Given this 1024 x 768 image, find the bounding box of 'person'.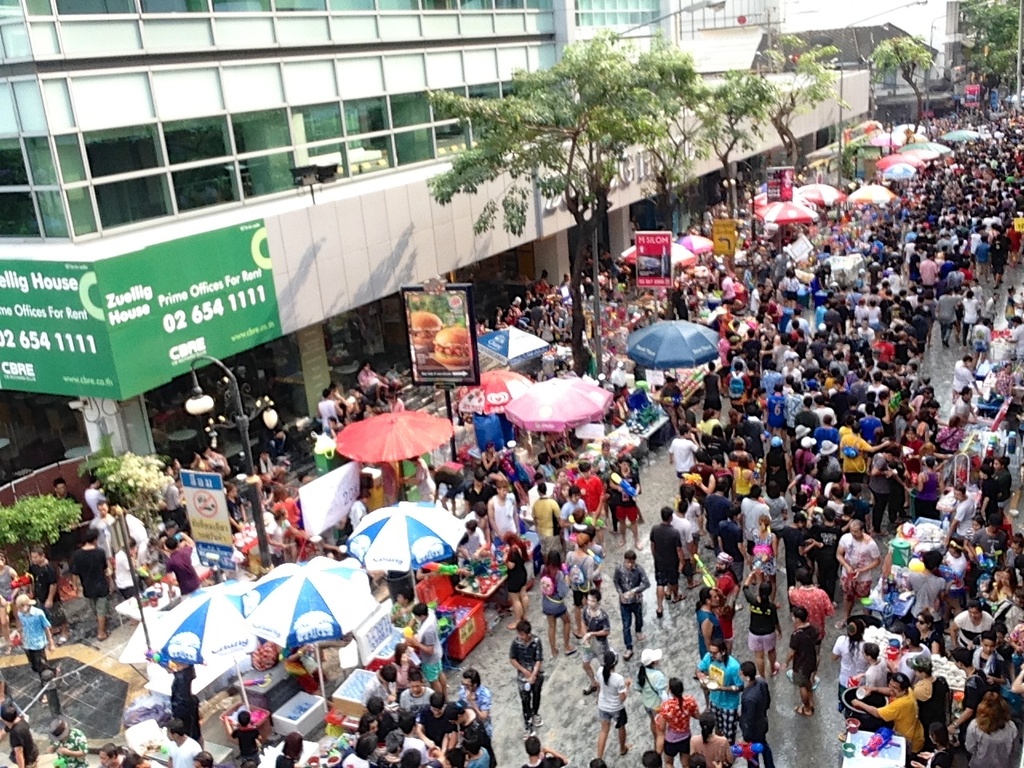
778/608/829/723.
